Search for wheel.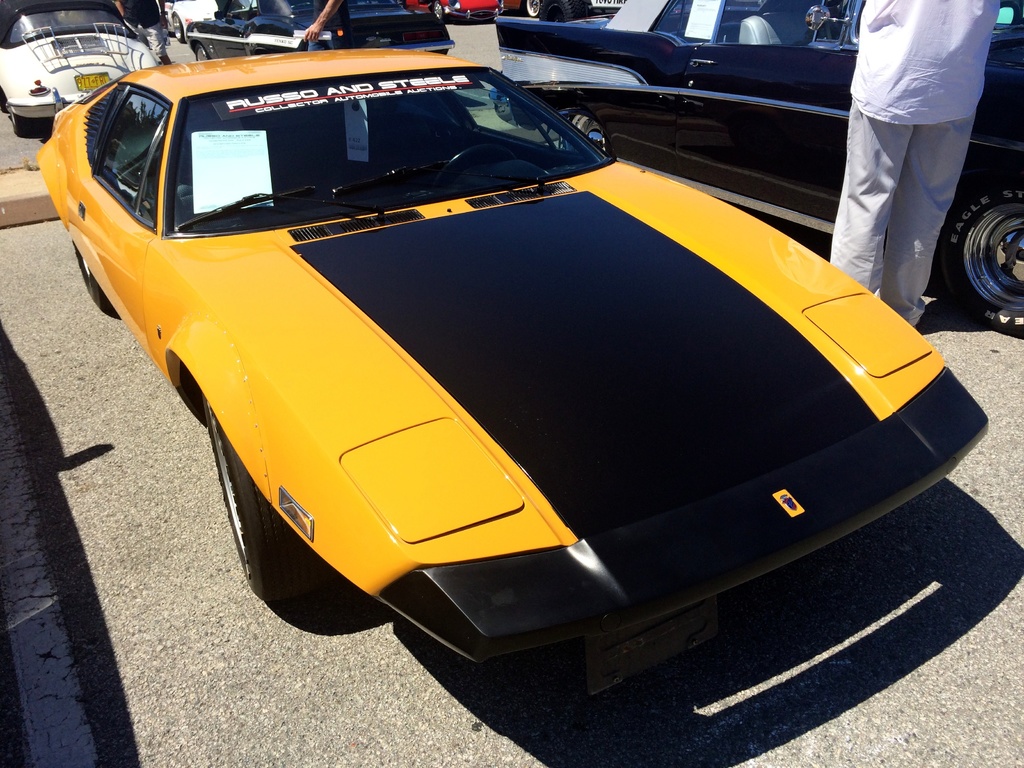
Found at bbox(207, 394, 321, 600).
